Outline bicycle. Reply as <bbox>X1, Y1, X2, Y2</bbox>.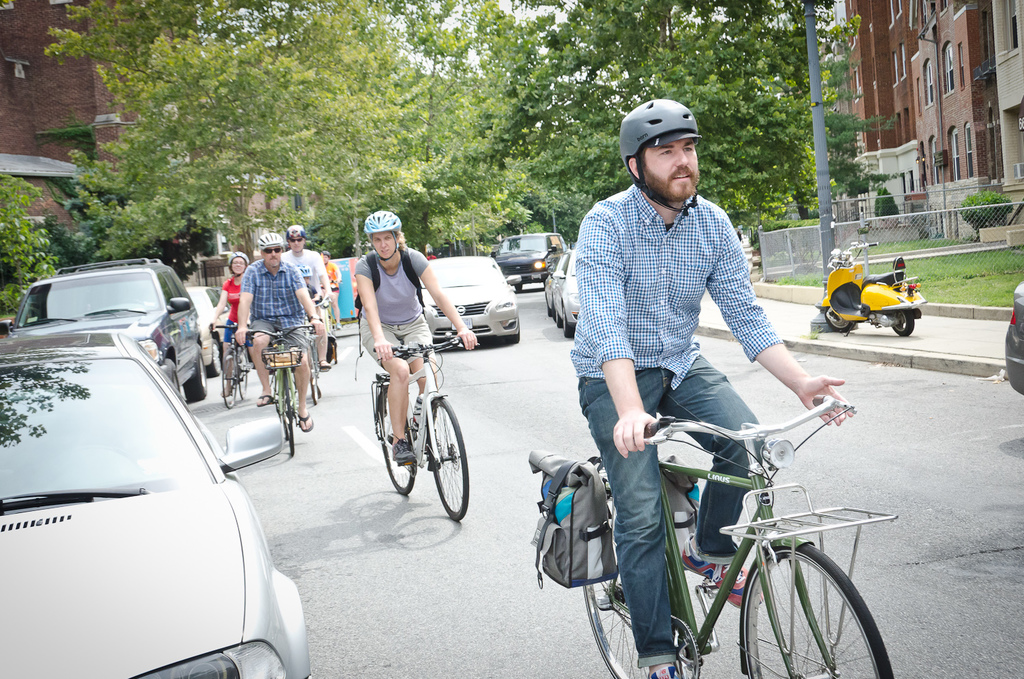
<bbox>248, 322, 319, 458</bbox>.
